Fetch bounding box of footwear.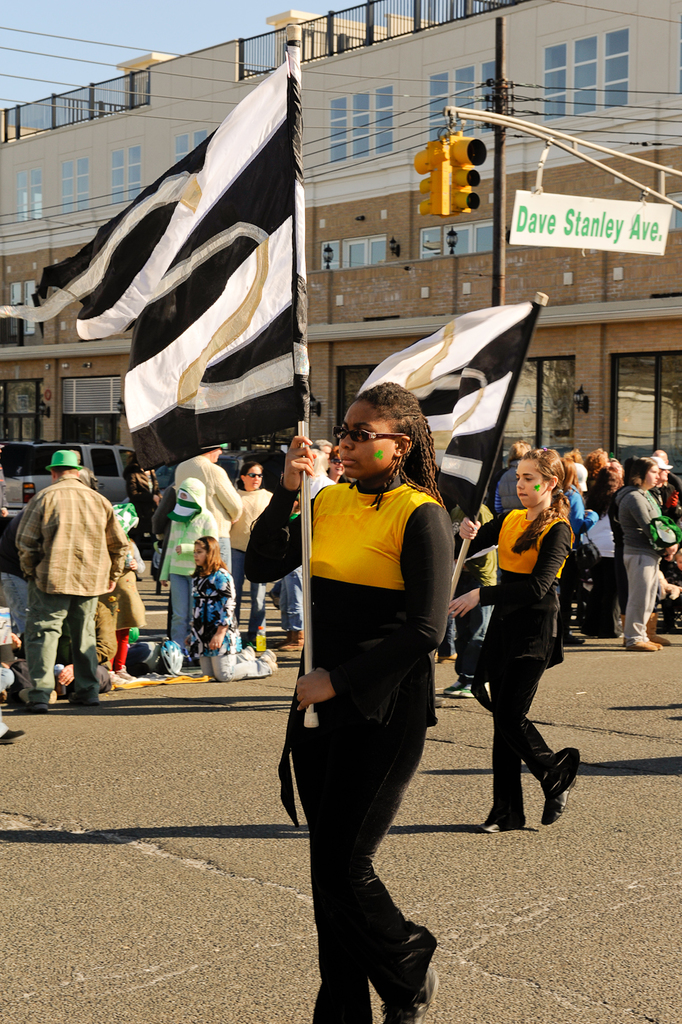
Bbox: bbox=[517, 728, 580, 824].
